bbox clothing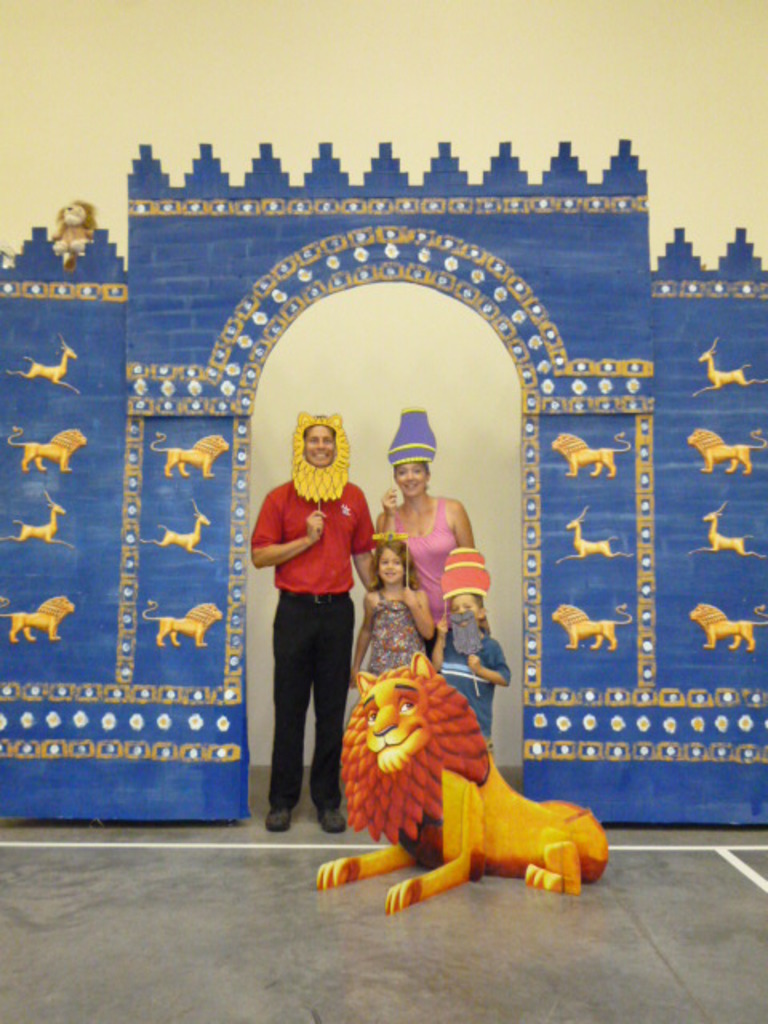
x1=365 y1=589 x2=427 y2=669
